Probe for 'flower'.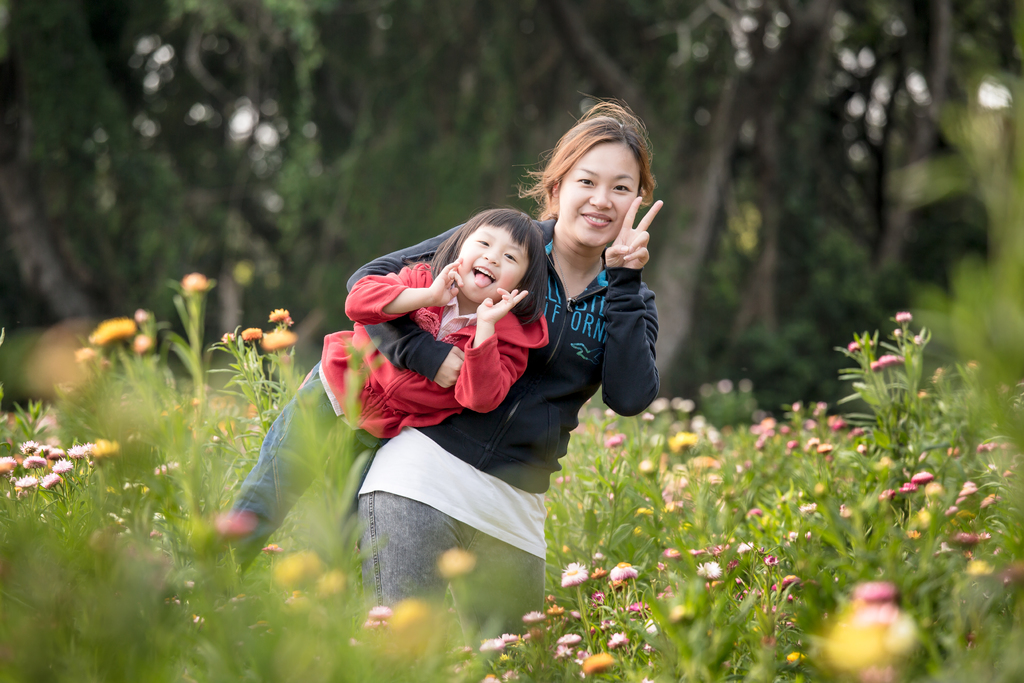
Probe result: l=477, t=635, r=505, b=652.
